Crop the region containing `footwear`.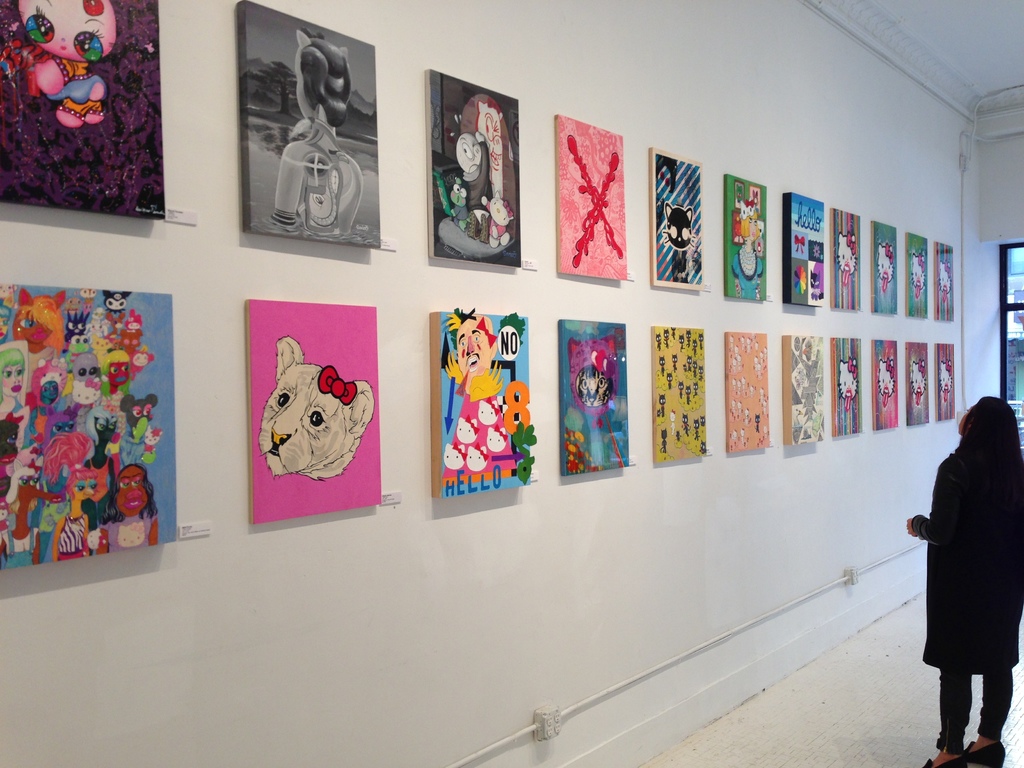
Crop region: select_region(959, 739, 1005, 767).
